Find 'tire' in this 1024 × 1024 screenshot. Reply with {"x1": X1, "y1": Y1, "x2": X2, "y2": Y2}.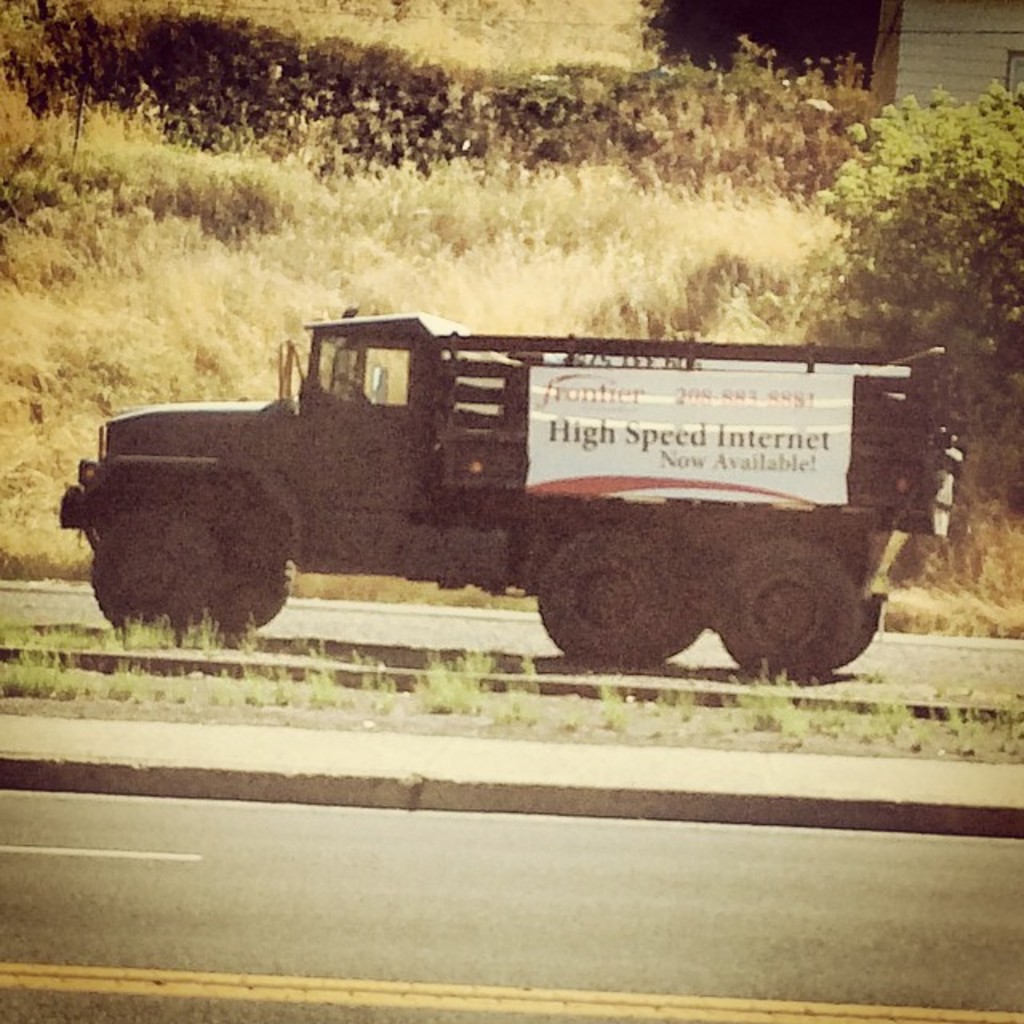
{"x1": 197, "y1": 541, "x2": 291, "y2": 643}.
